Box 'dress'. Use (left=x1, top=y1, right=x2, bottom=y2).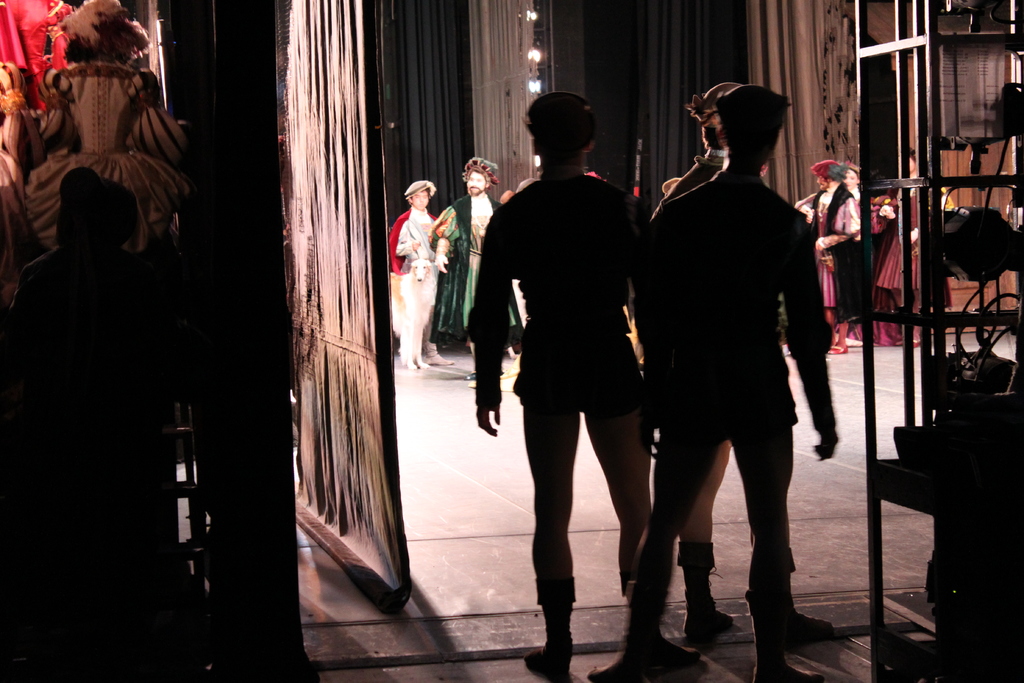
(left=874, top=192, right=941, bottom=294).
